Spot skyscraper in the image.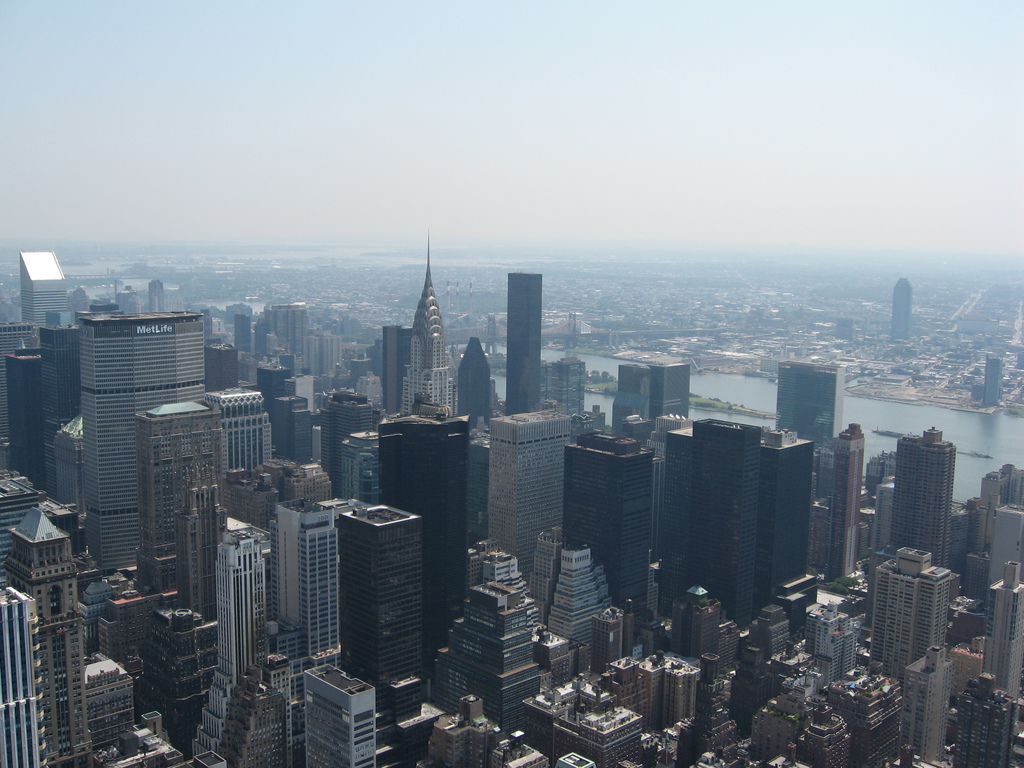
skyscraper found at box=[819, 422, 863, 581].
